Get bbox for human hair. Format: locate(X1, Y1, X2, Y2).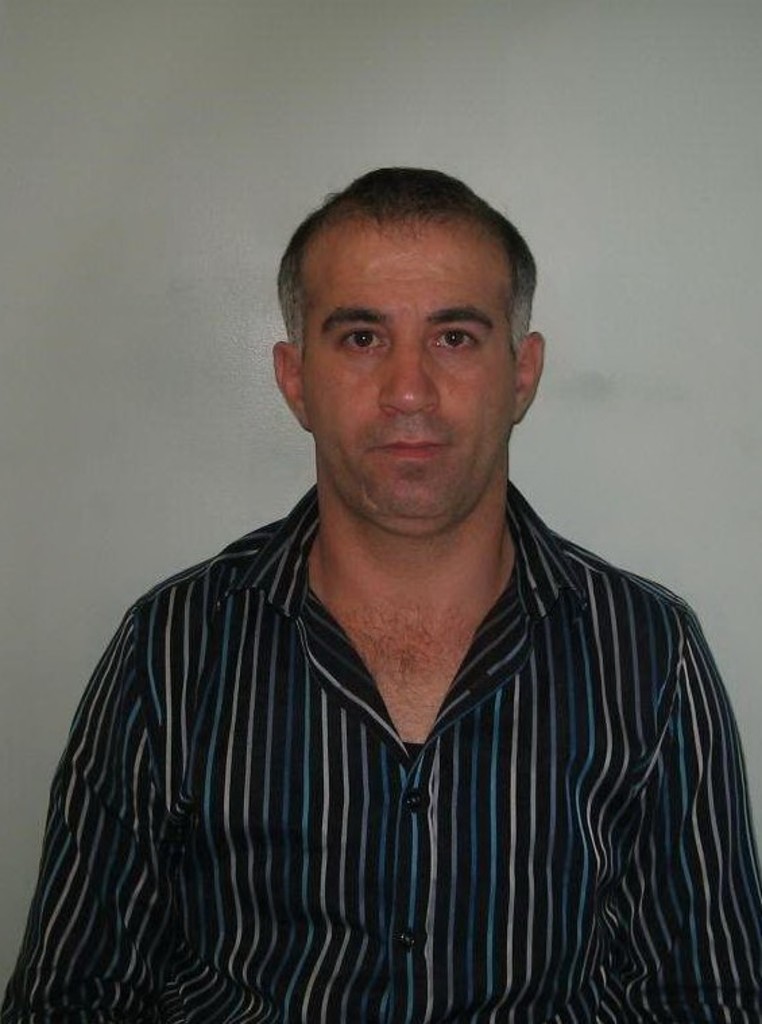
locate(291, 173, 529, 353).
